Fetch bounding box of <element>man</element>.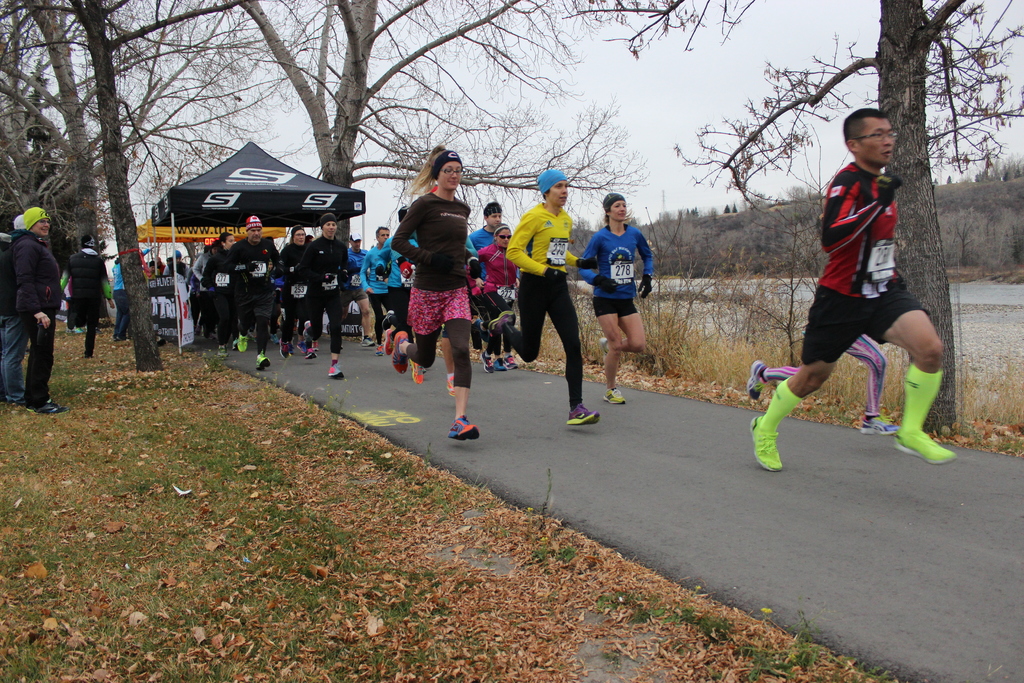
Bbox: (229,209,282,375).
